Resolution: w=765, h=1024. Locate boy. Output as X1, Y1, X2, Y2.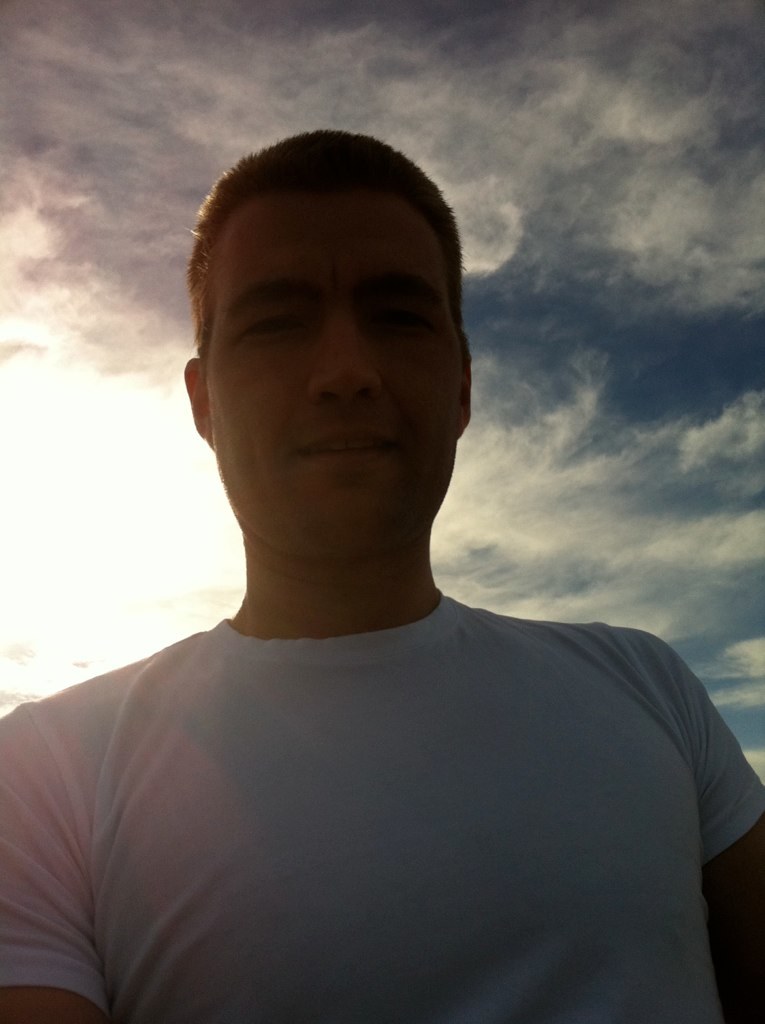
0, 117, 764, 1023.
